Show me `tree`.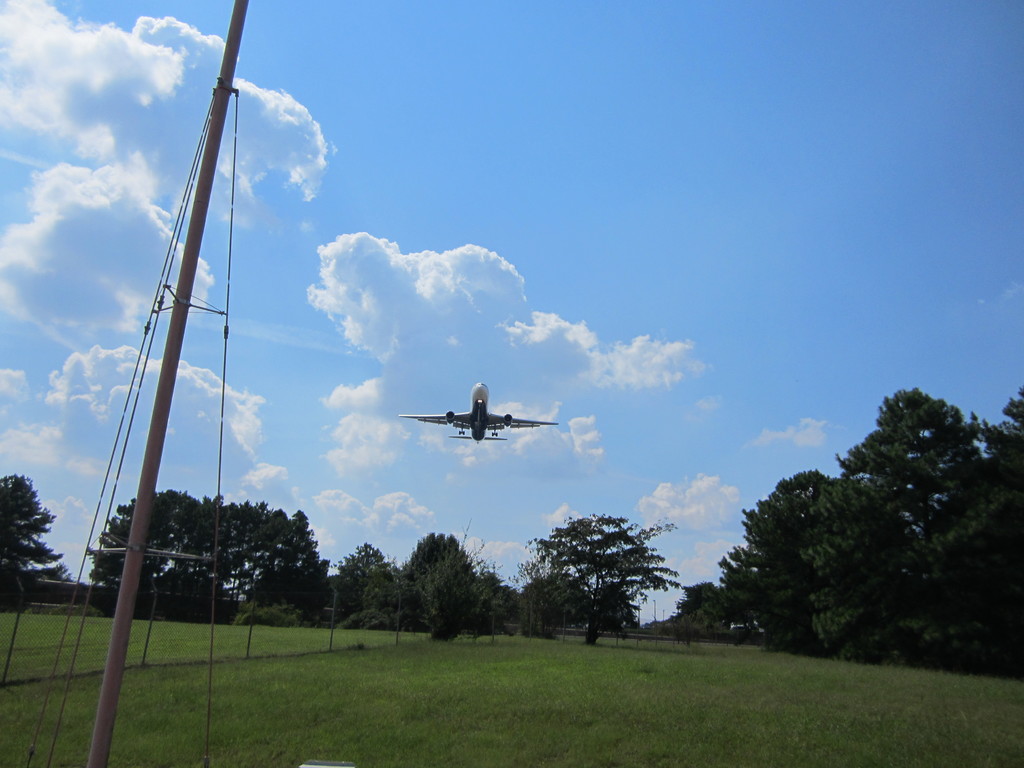
`tree` is here: 522, 515, 682, 641.
